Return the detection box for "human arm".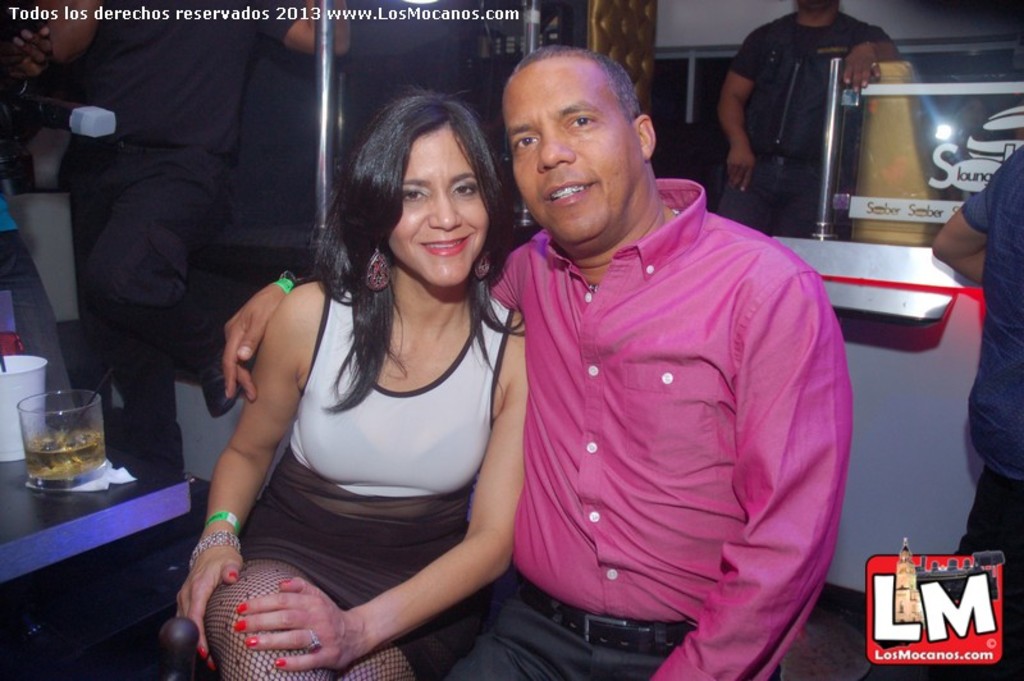
<bbox>719, 35, 762, 196</bbox>.
